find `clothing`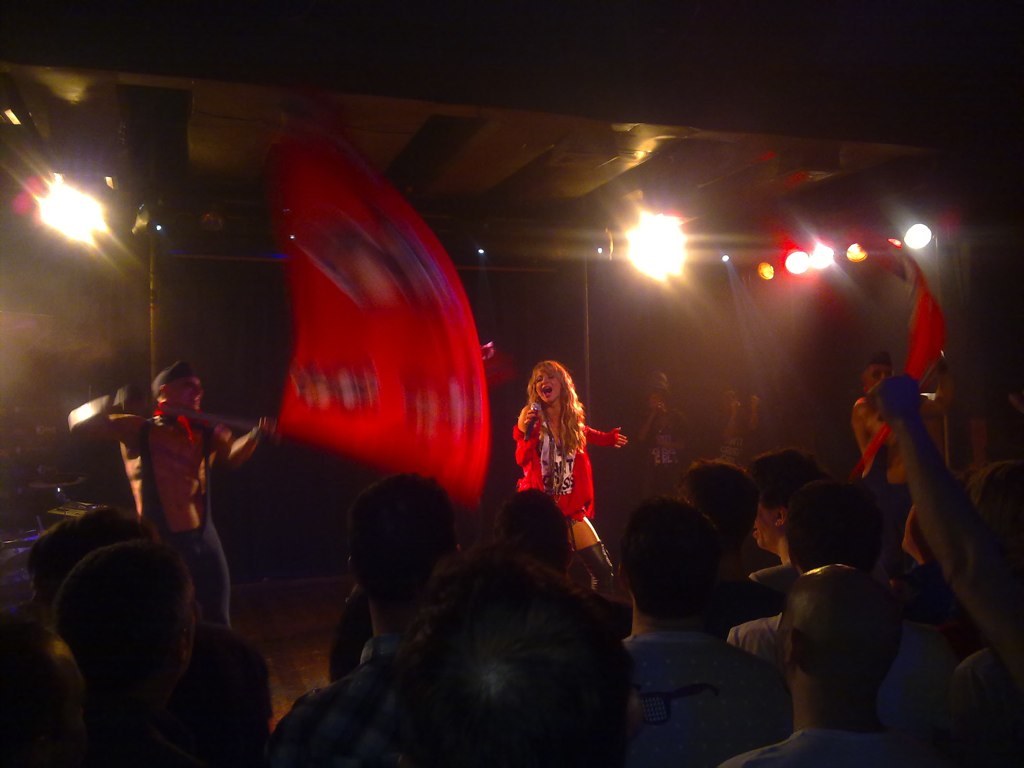
125/415/228/629
